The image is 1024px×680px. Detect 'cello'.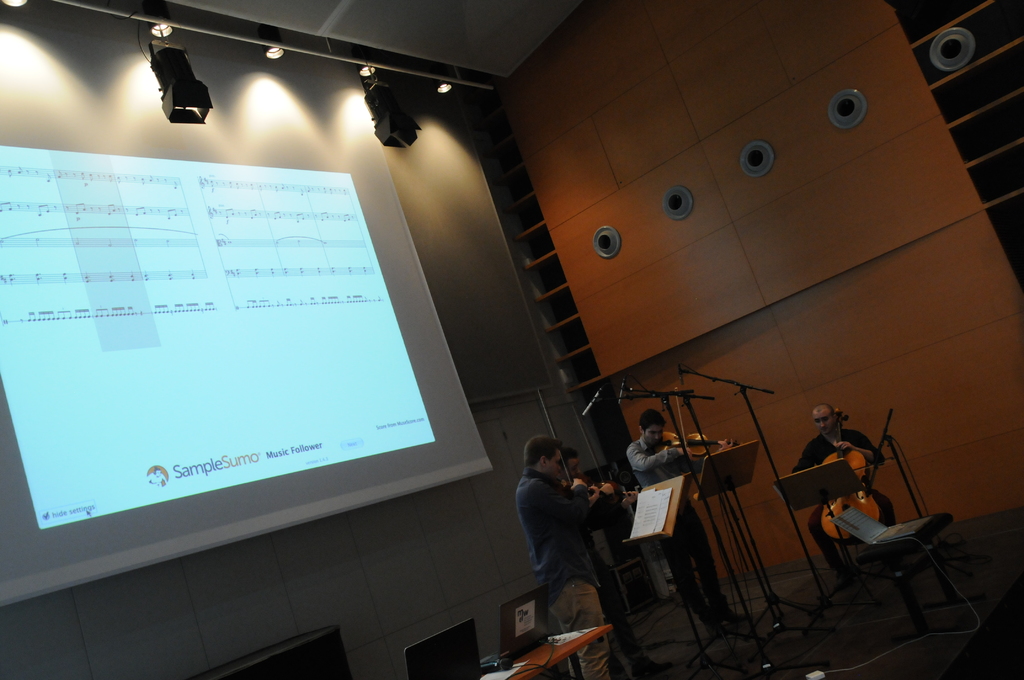
Detection: crop(662, 433, 737, 454).
